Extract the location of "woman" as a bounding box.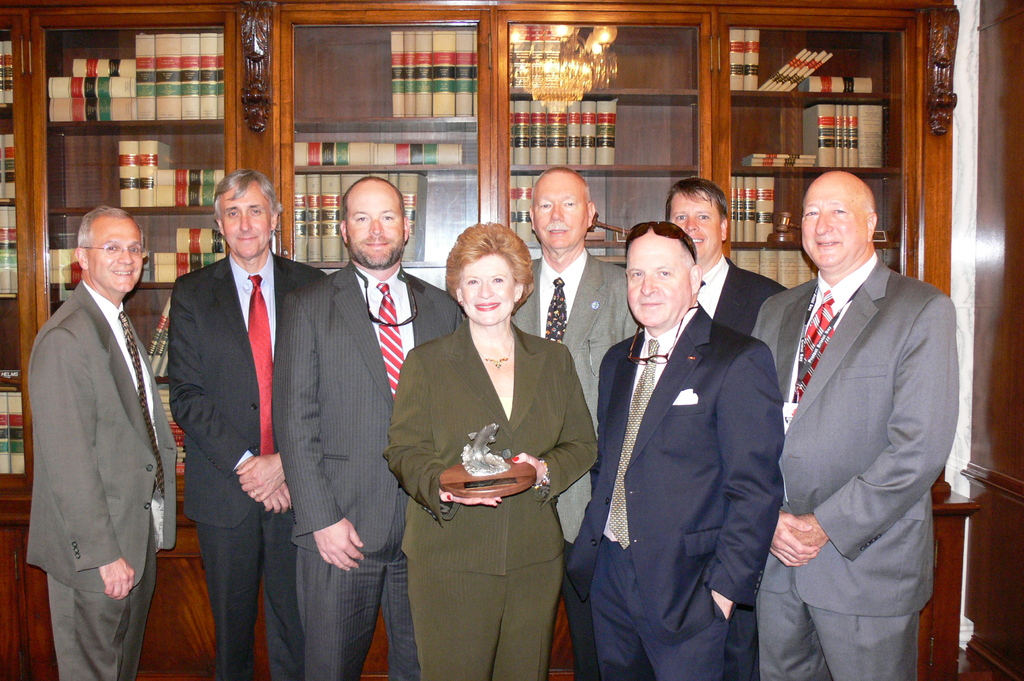
[378,223,600,680].
